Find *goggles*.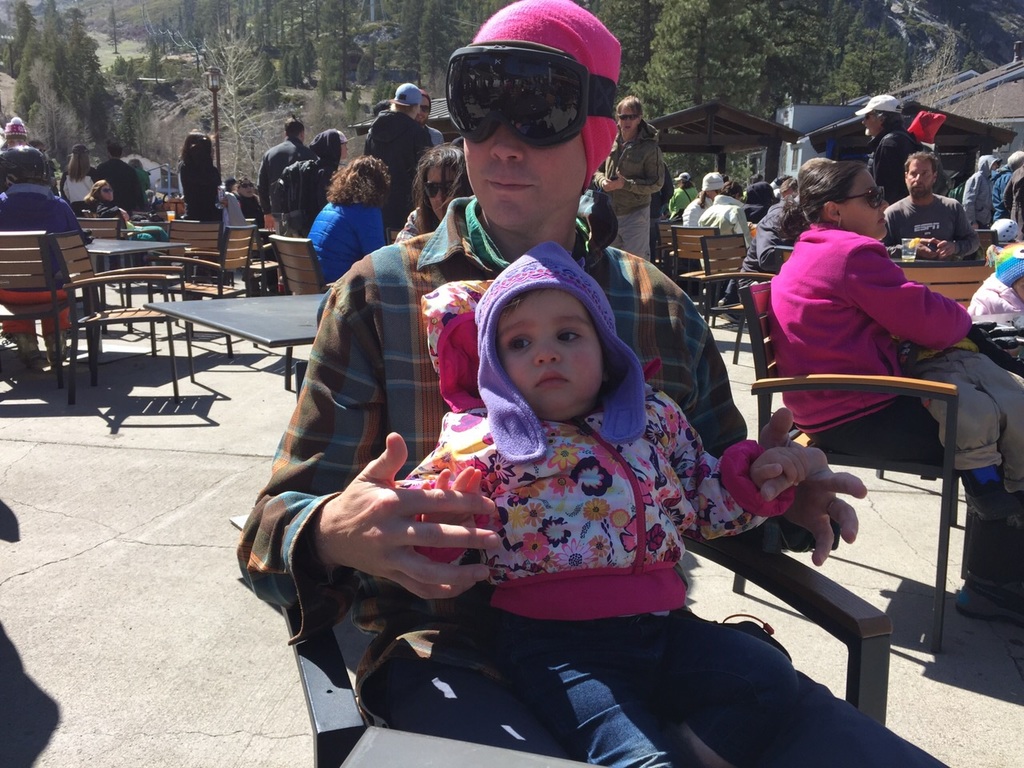
420/102/432/110.
